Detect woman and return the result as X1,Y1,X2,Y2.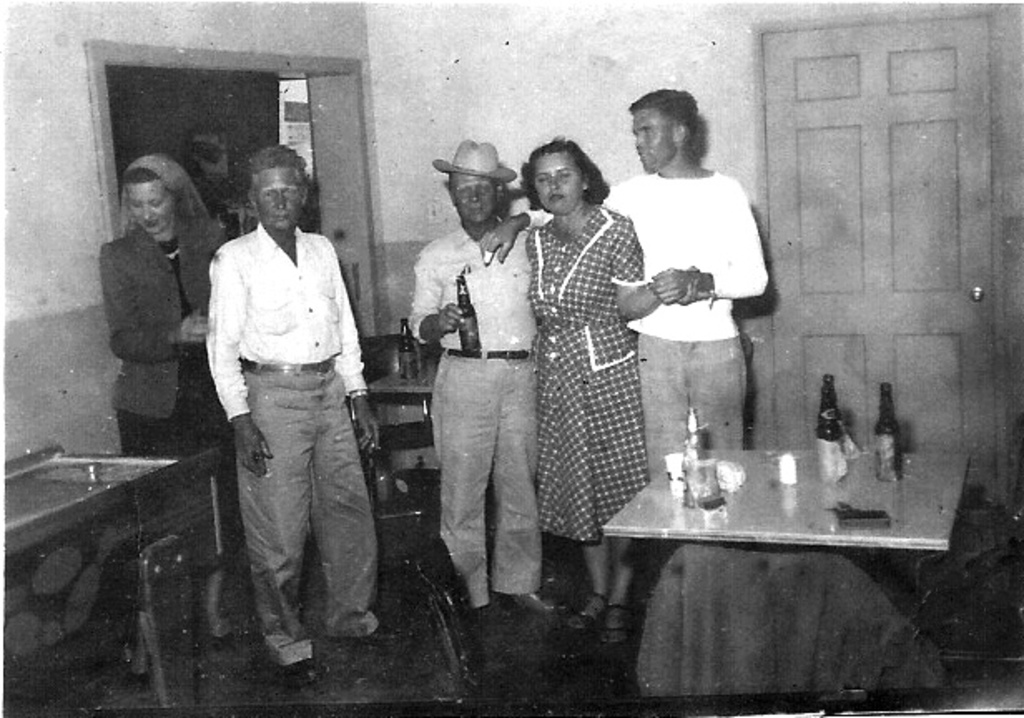
91,145,226,630.
